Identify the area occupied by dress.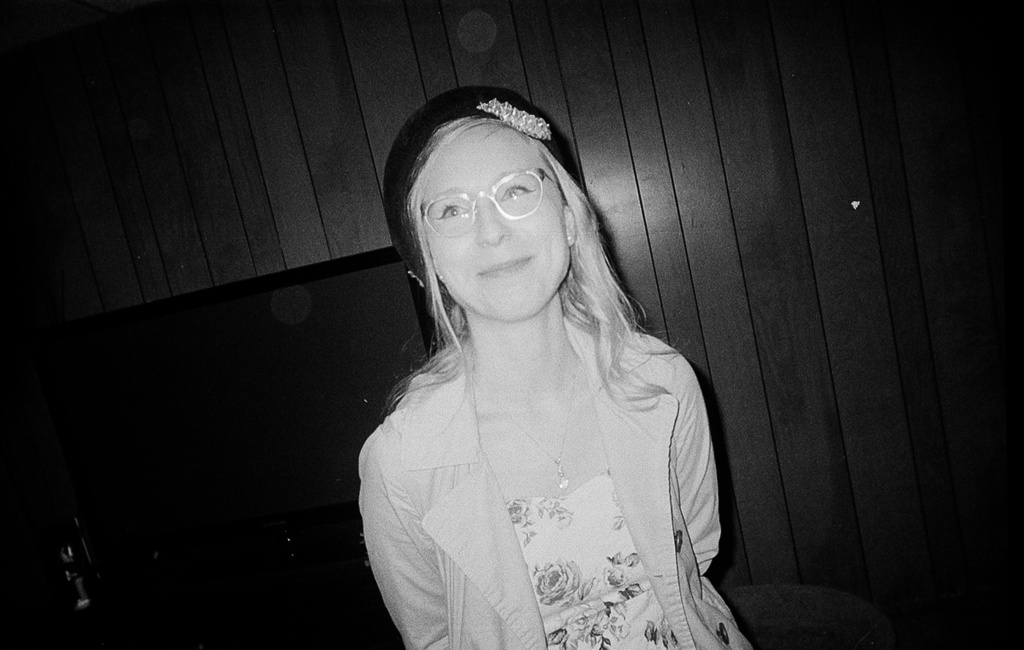
Area: {"left": 358, "top": 322, "right": 758, "bottom": 649}.
